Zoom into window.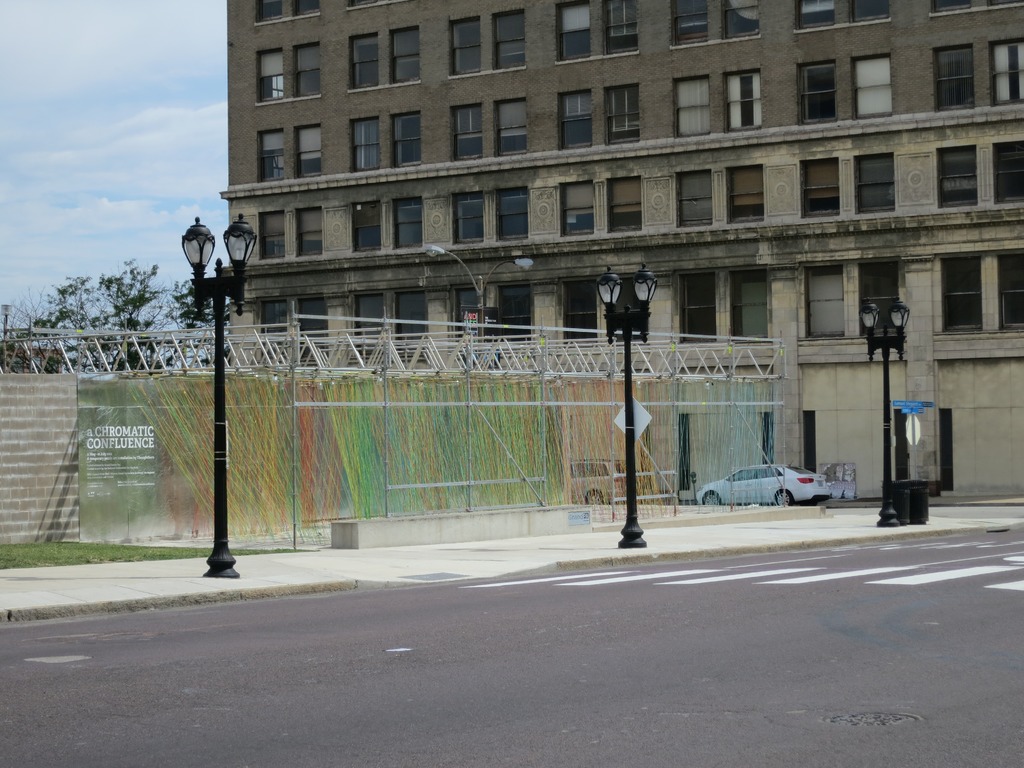
Zoom target: l=296, t=302, r=329, b=352.
